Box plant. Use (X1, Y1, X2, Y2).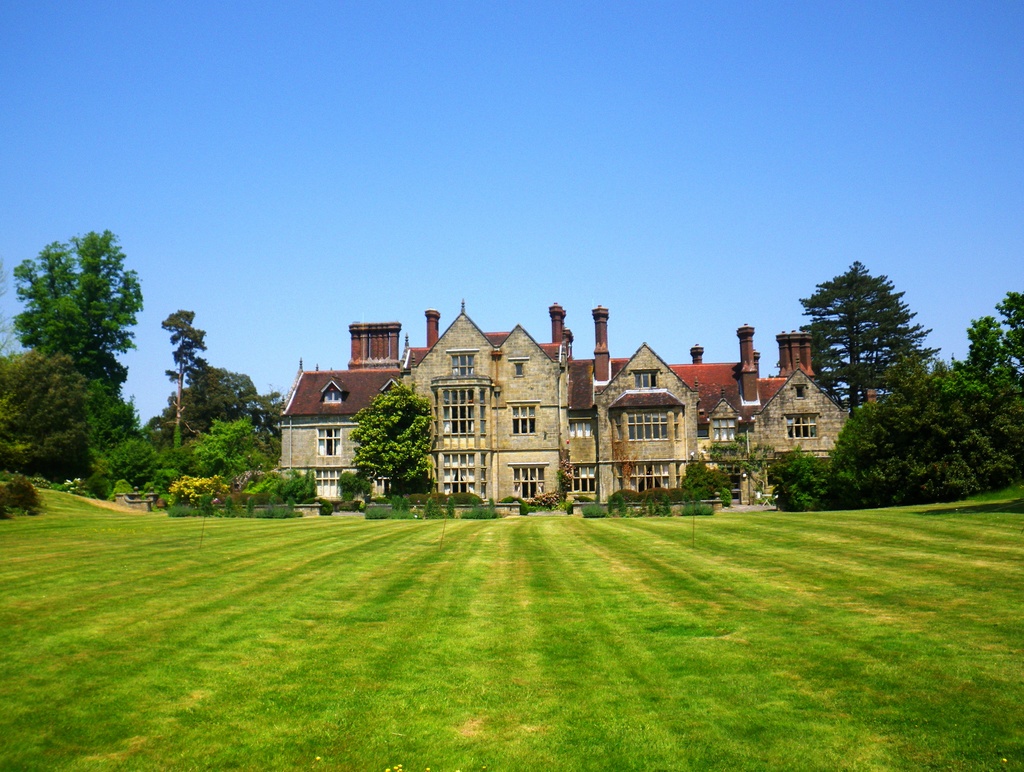
(515, 500, 530, 520).
